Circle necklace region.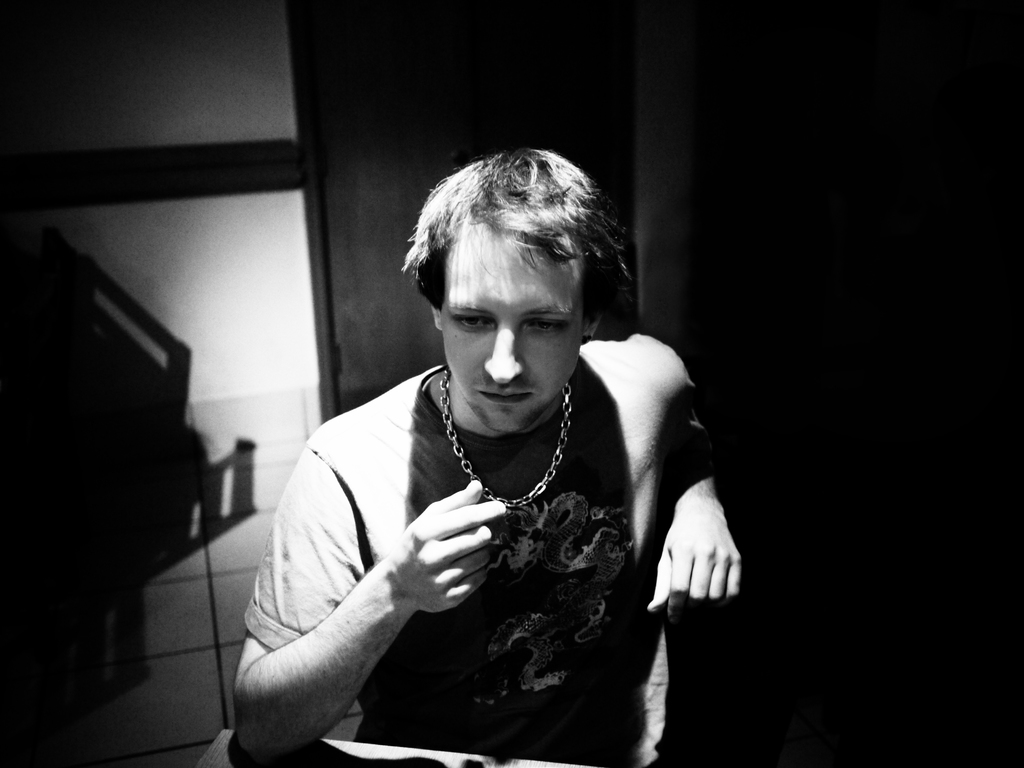
Region: {"left": 436, "top": 361, "right": 572, "bottom": 508}.
